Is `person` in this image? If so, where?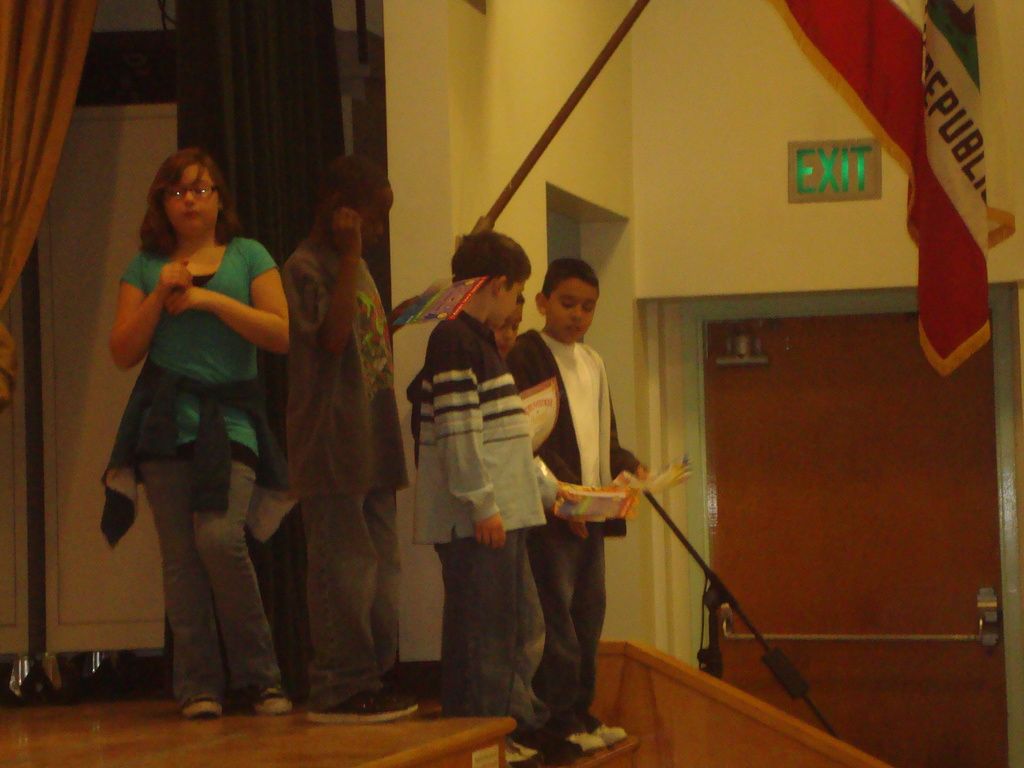
Yes, at Rect(285, 145, 422, 722).
